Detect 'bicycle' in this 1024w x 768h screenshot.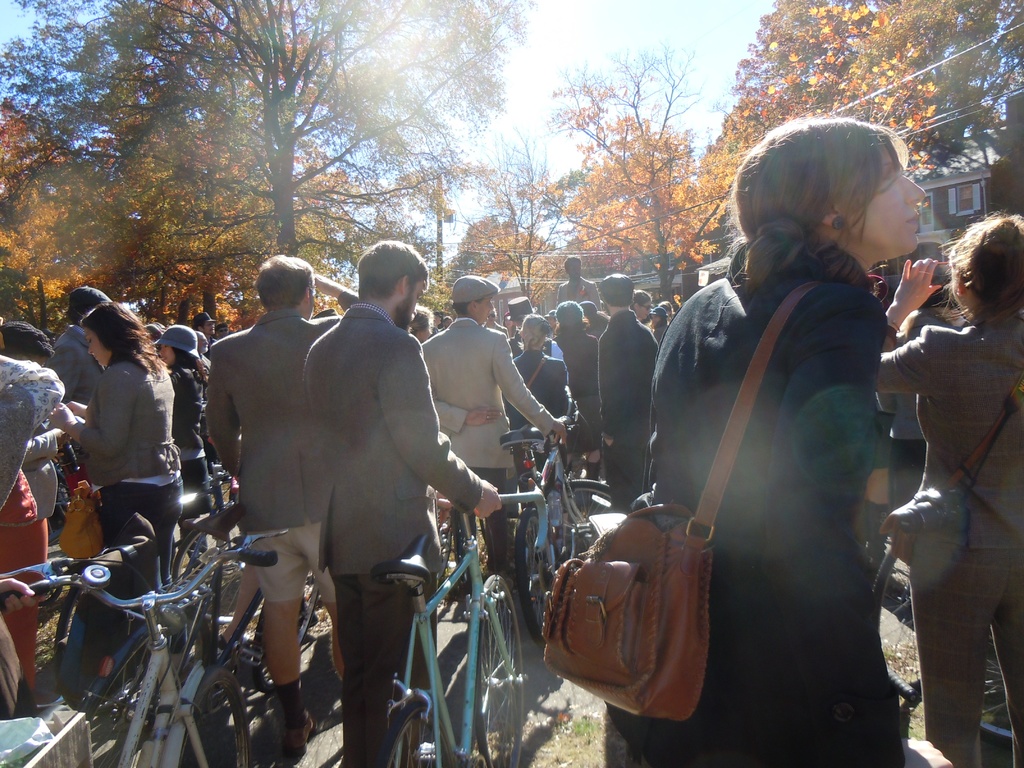
Detection: [left=326, top=397, right=627, bottom=749].
